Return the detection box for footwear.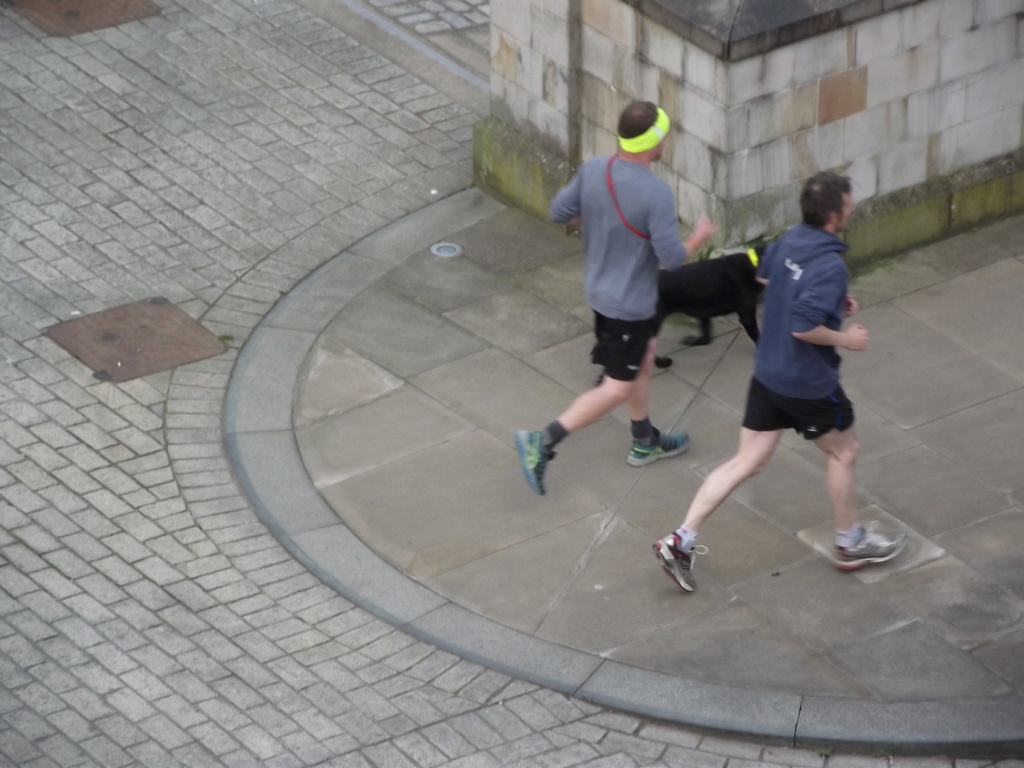
crop(655, 528, 728, 605).
